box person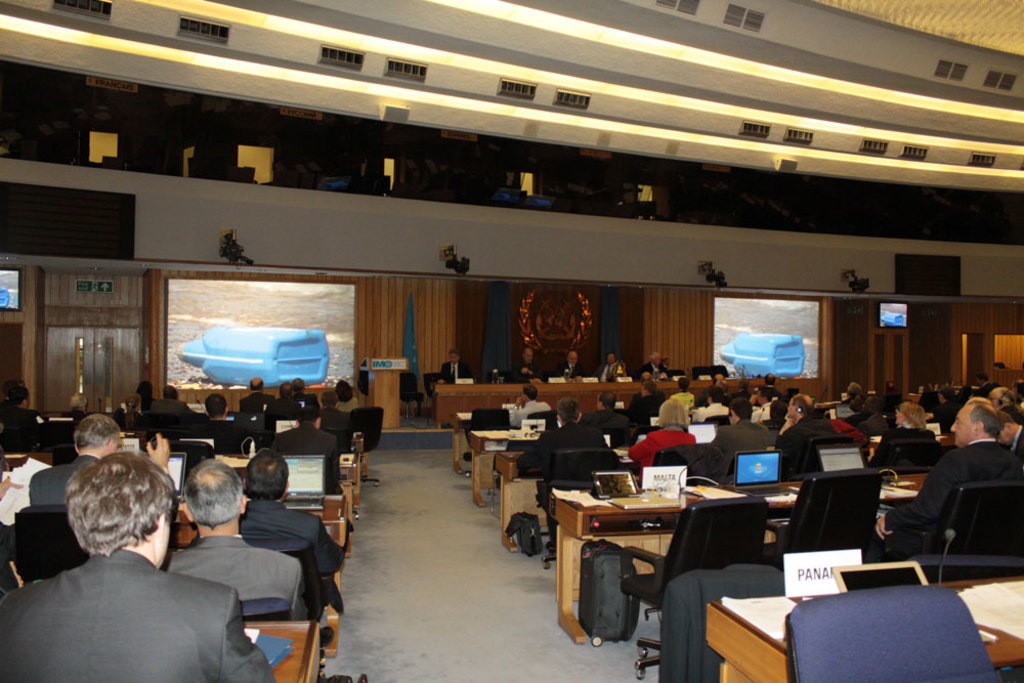
box(559, 343, 587, 380)
